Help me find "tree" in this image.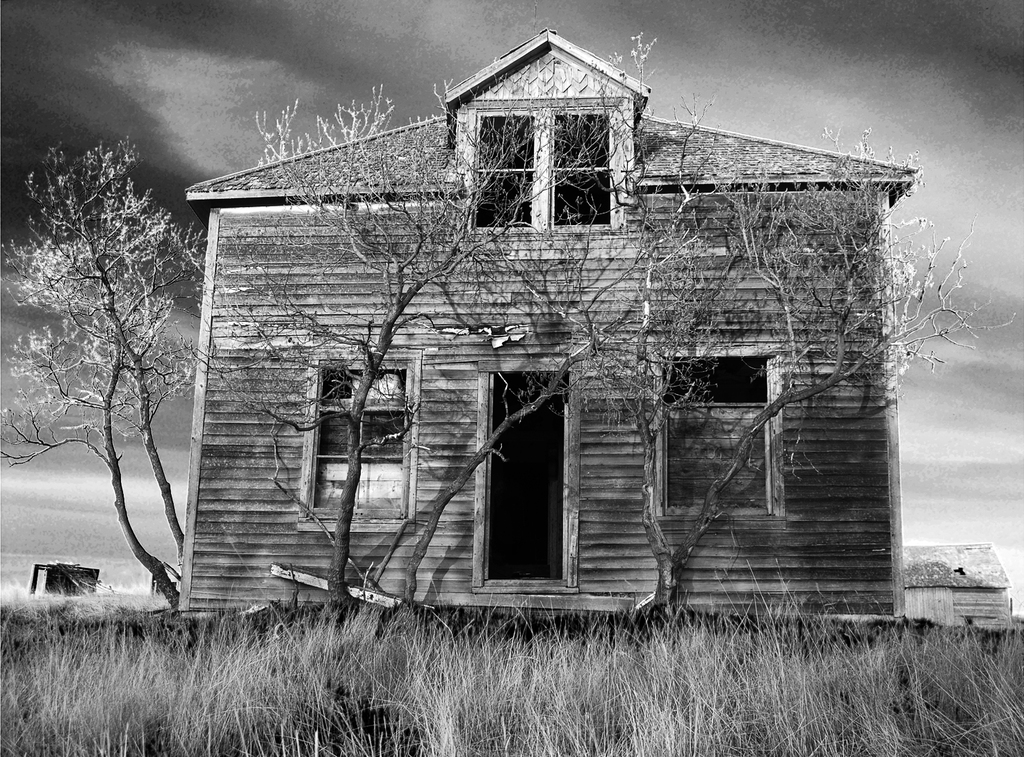
Found it: 179/9/638/642.
